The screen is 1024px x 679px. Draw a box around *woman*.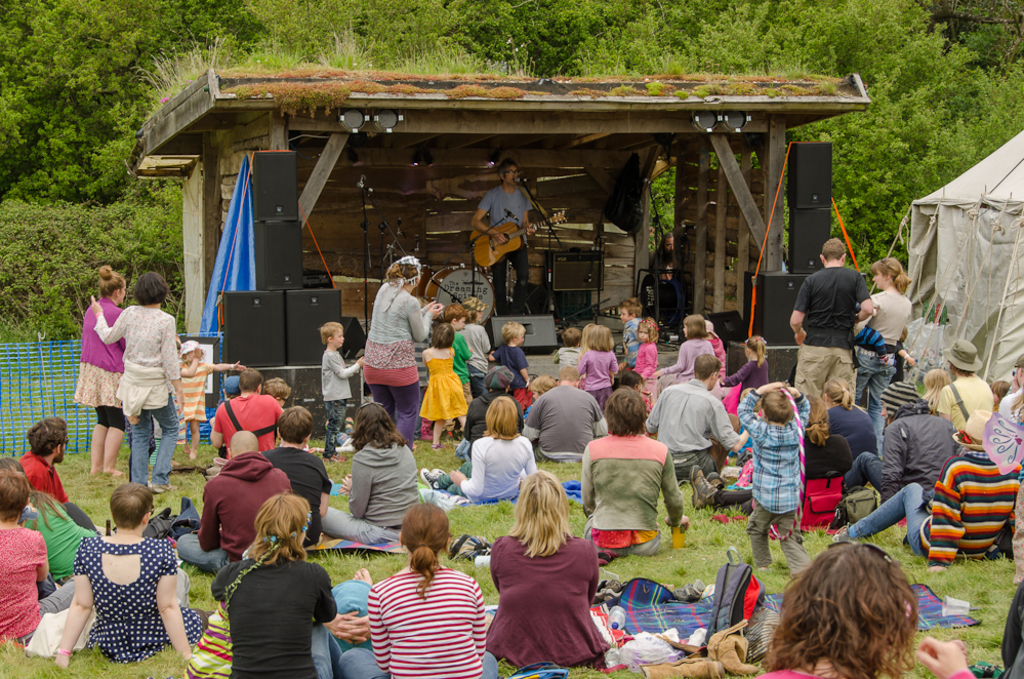
{"left": 93, "top": 270, "right": 181, "bottom": 492}.
